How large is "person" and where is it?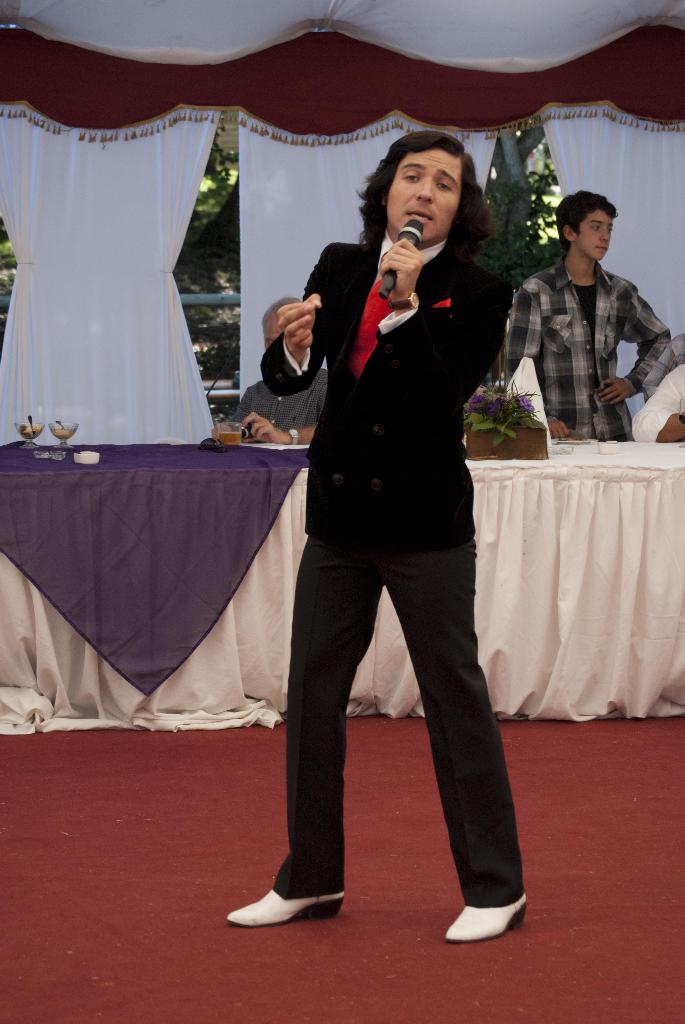
Bounding box: x1=498, y1=189, x2=678, y2=435.
